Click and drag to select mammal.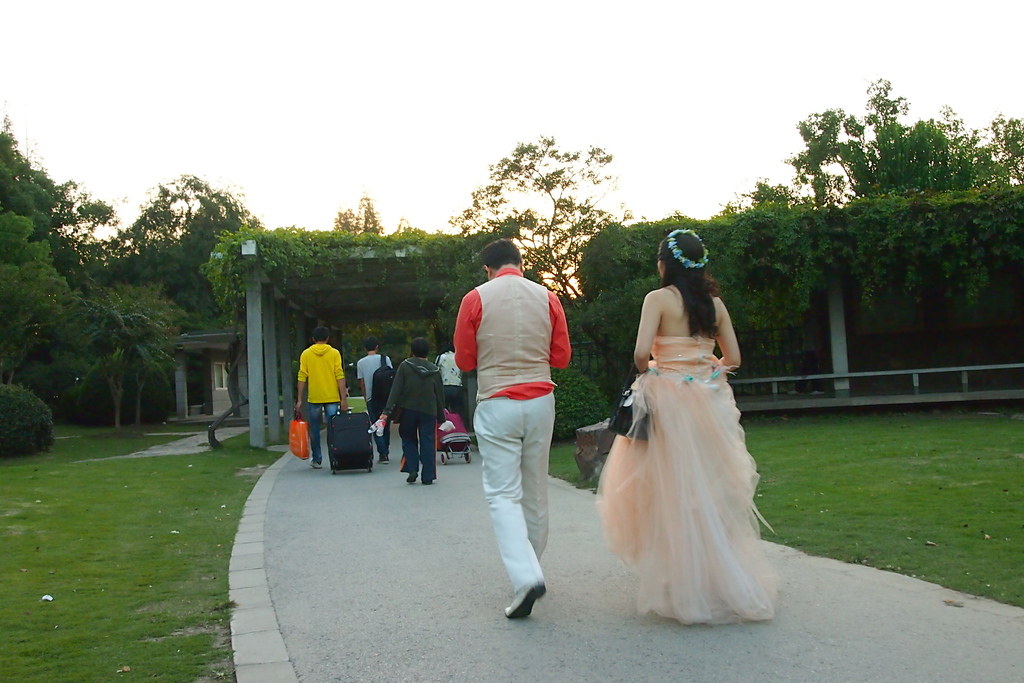
Selection: Rect(294, 327, 345, 468).
